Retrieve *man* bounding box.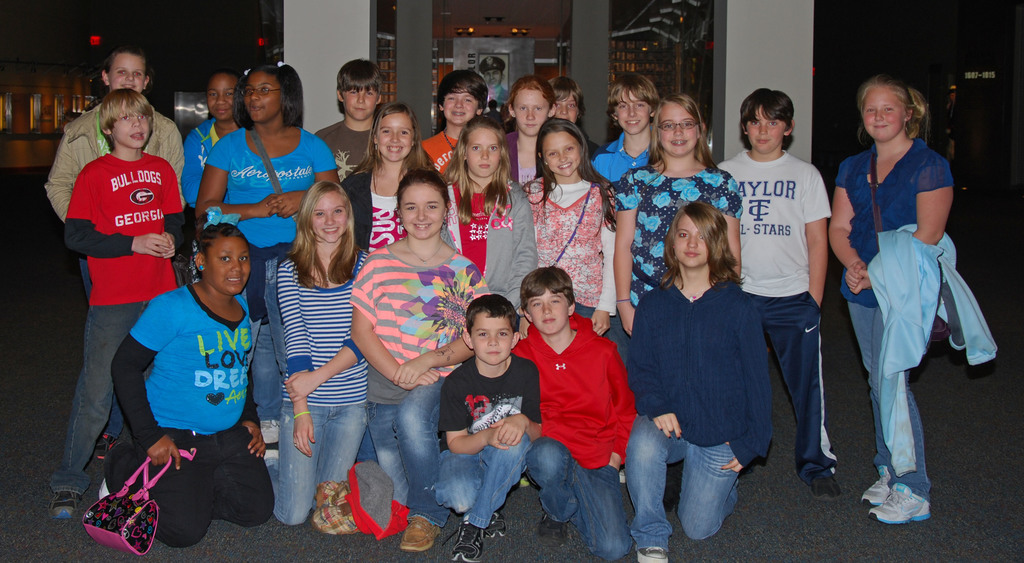
Bounding box: 36 39 185 464.
